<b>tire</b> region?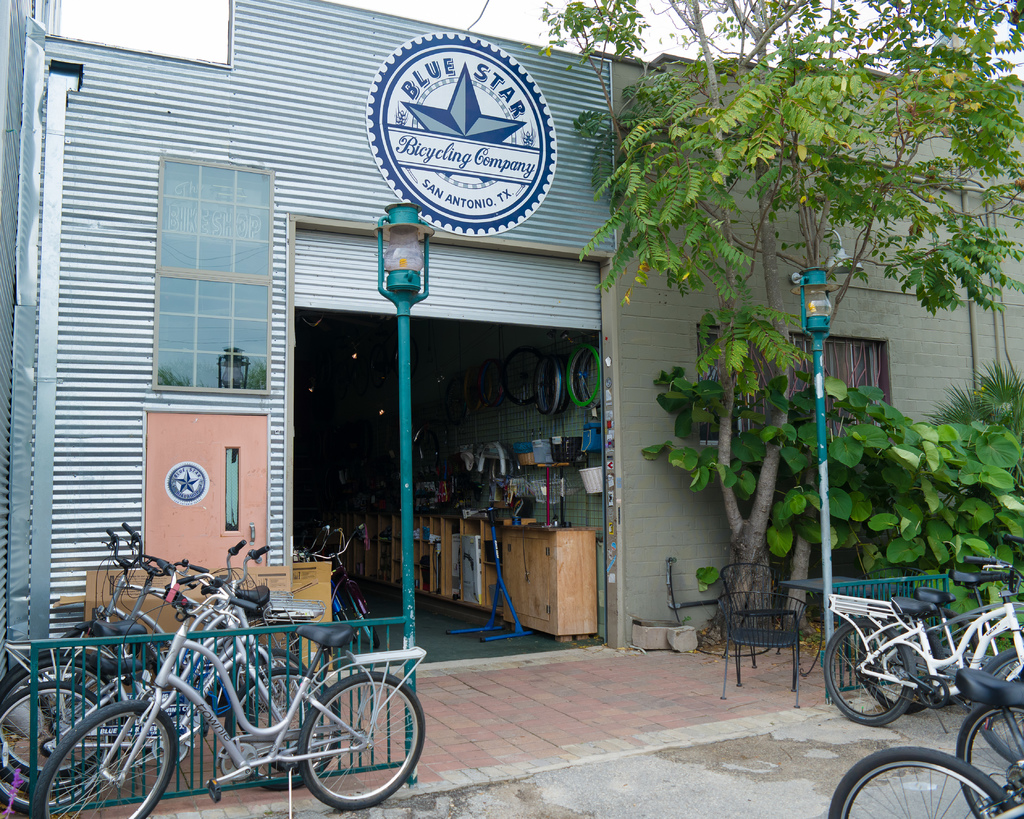
[35, 703, 180, 818]
